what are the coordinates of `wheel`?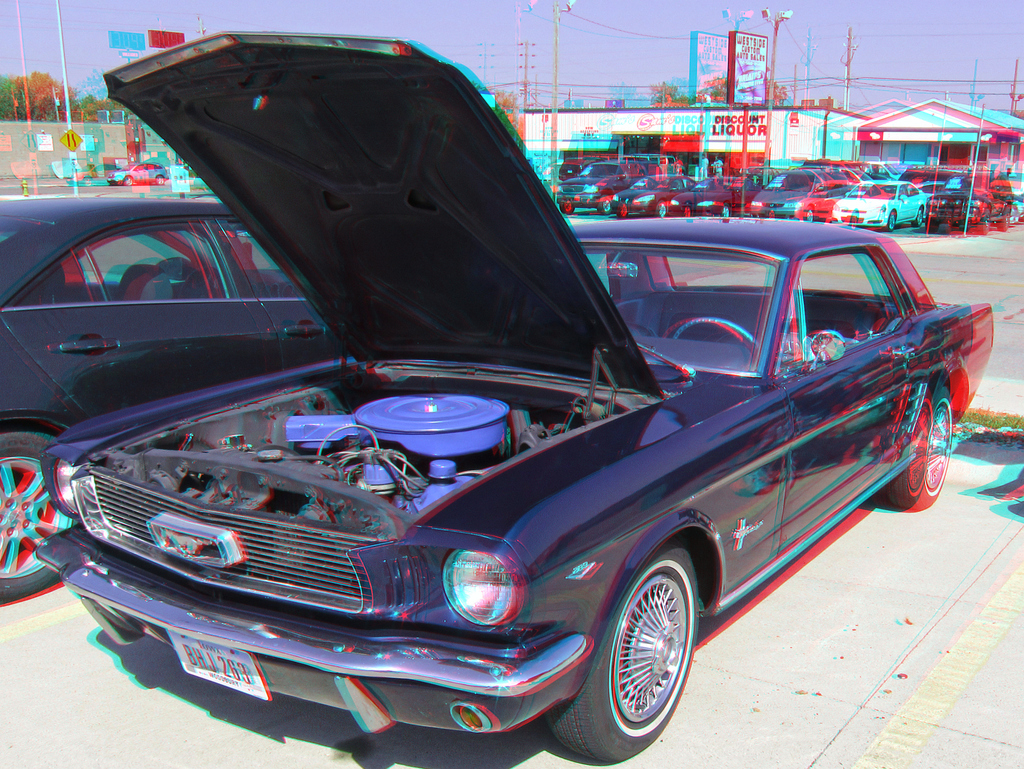
<region>888, 207, 902, 232</region>.
